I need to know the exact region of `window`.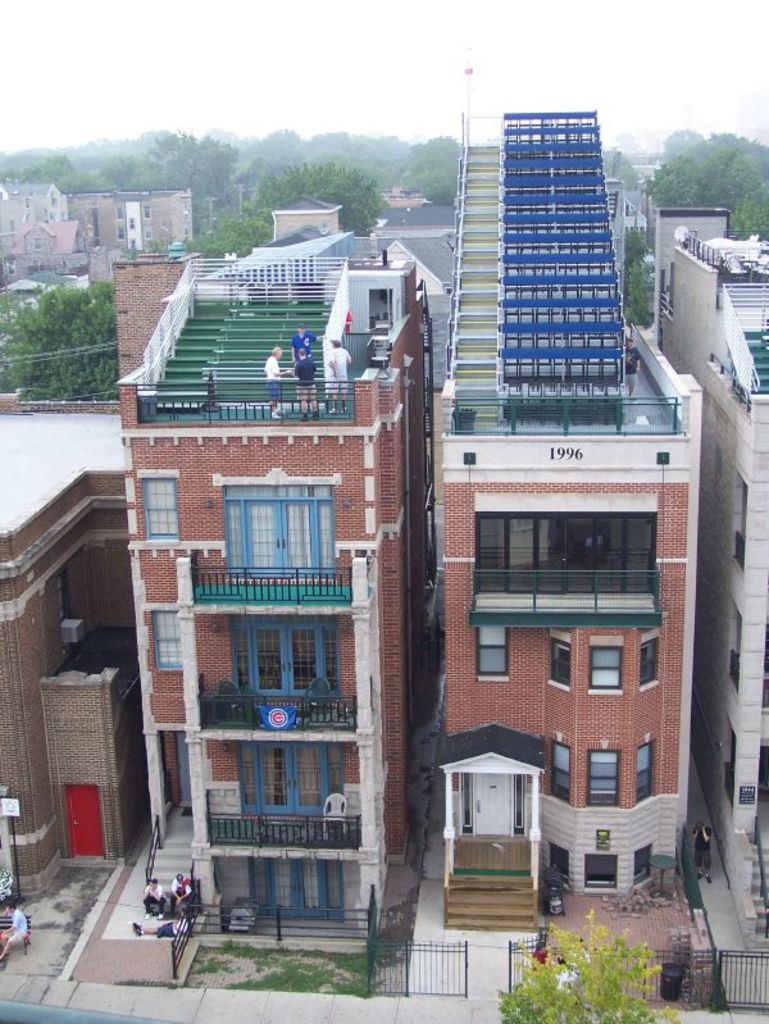
Region: <region>552, 745, 572, 801</region>.
